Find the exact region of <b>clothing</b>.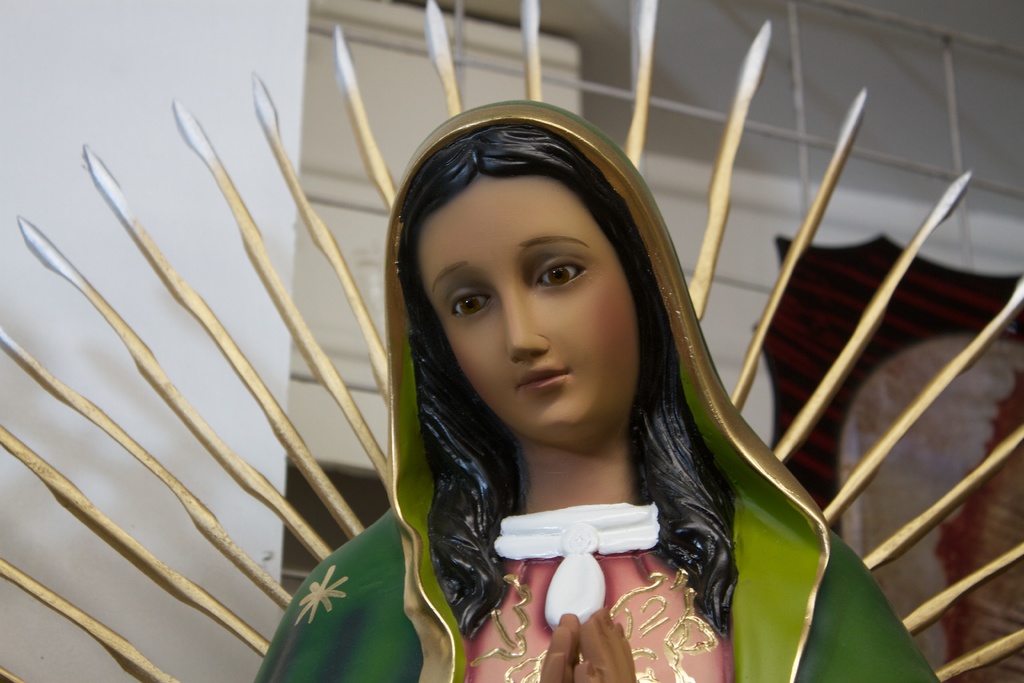
Exact region: (x1=250, y1=97, x2=942, y2=682).
